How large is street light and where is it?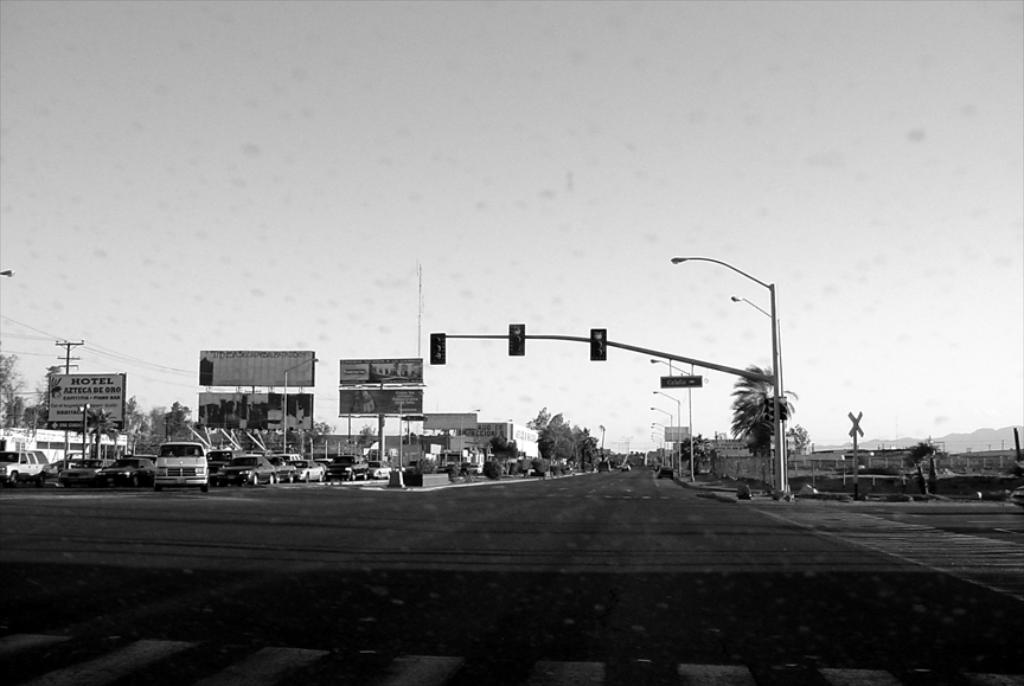
Bounding box: 640:421:665:441.
